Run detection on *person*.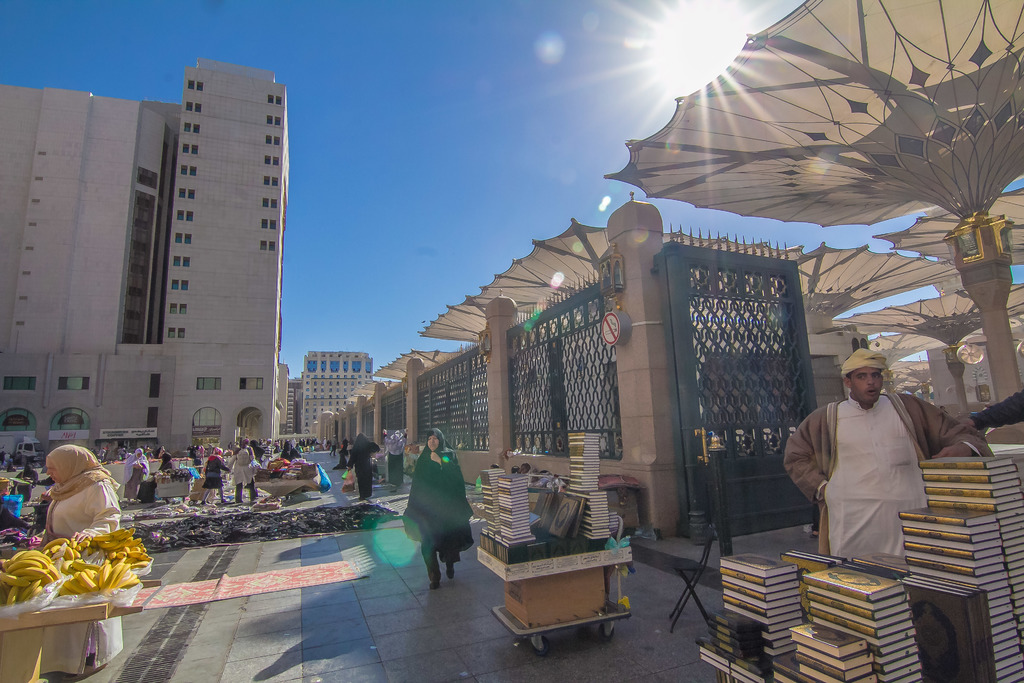
Result: bbox=[783, 347, 988, 559].
